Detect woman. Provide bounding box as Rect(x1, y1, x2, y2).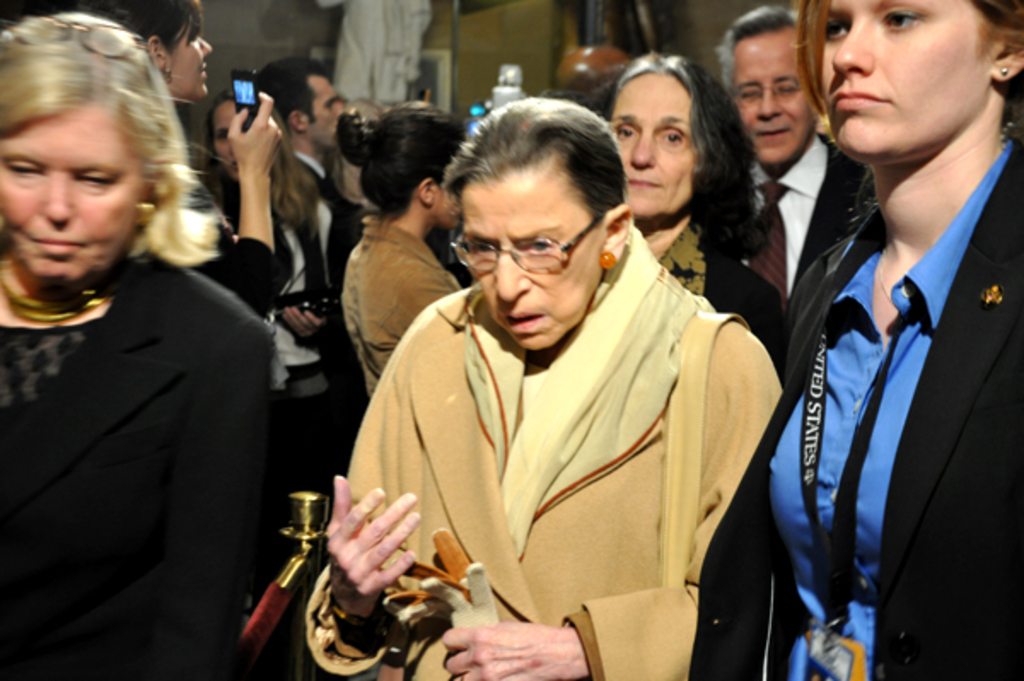
Rect(0, 14, 270, 679).
